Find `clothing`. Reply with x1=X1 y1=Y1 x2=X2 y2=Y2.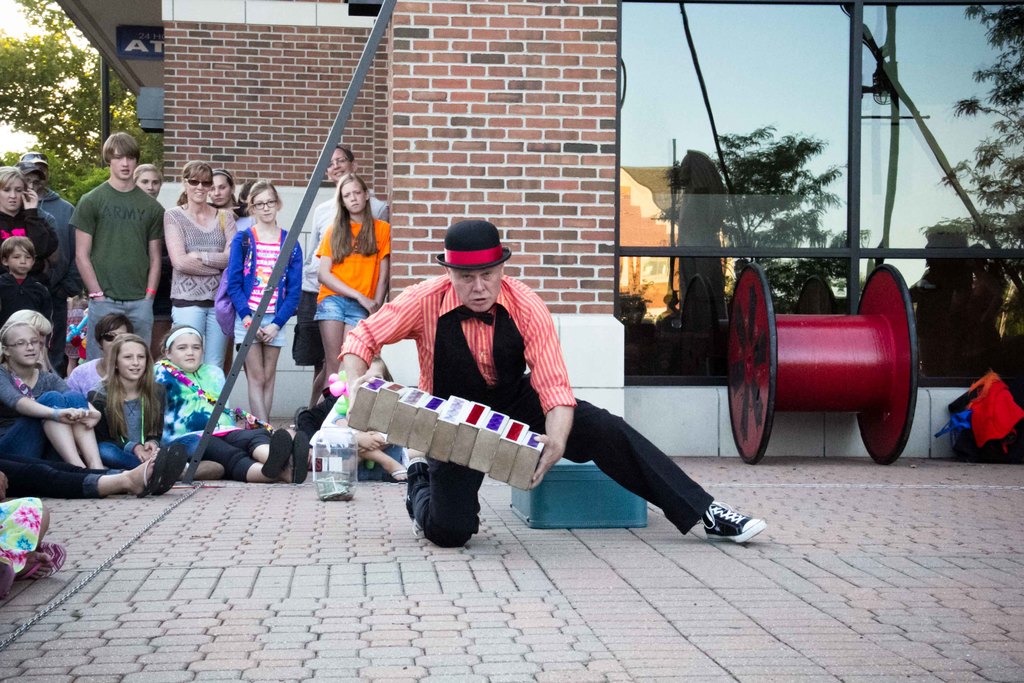
x1=0 y1=204 x2=53 y2=333.
